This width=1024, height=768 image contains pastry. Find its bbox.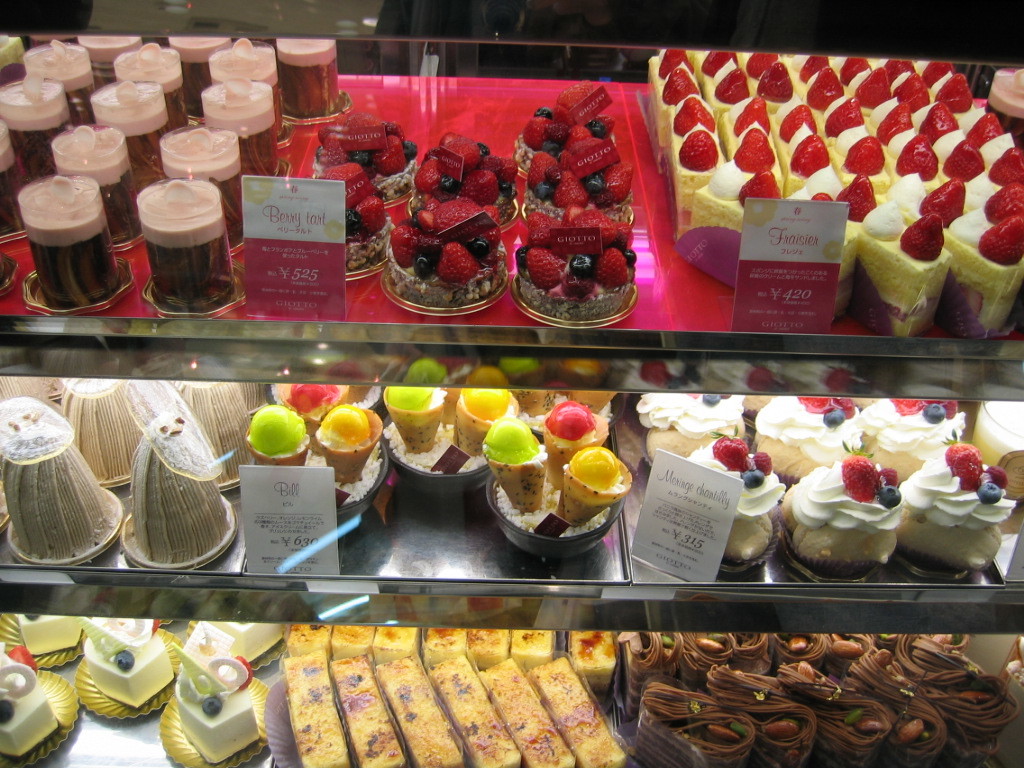
bbox(564, 446, 634, 517).
